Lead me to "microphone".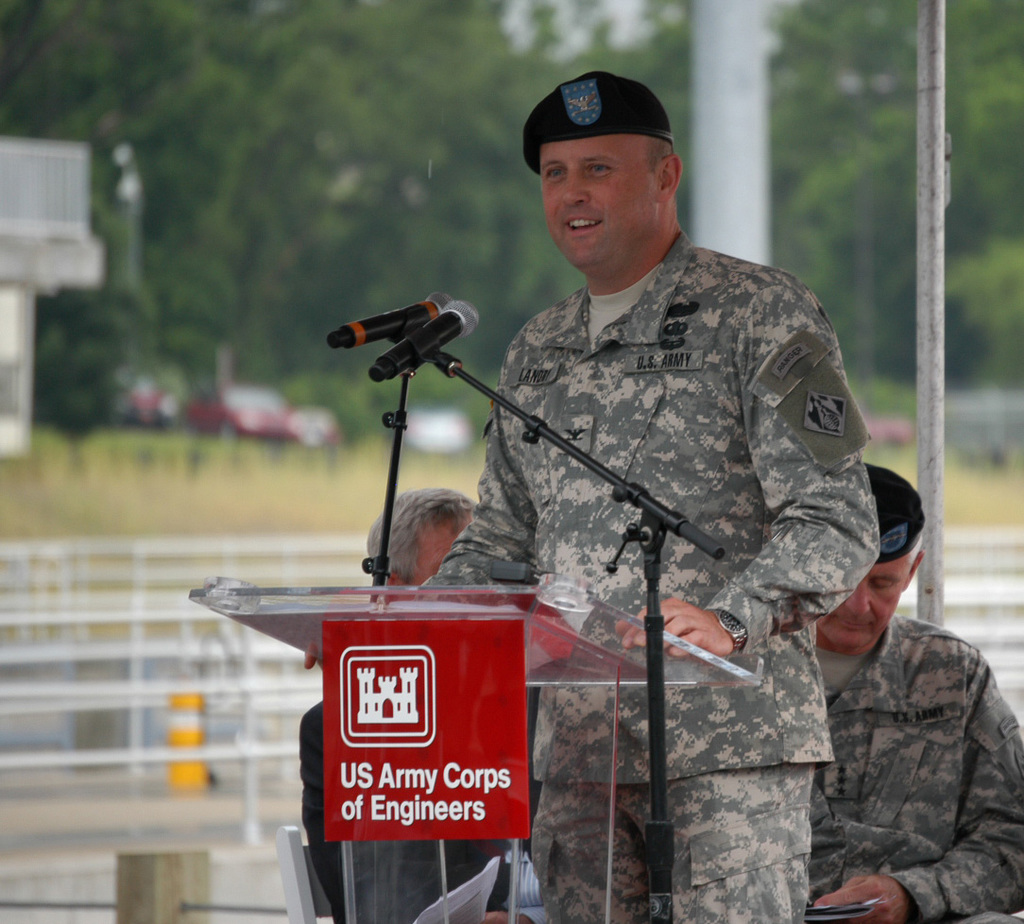
Lead to 311,287,458,358.
